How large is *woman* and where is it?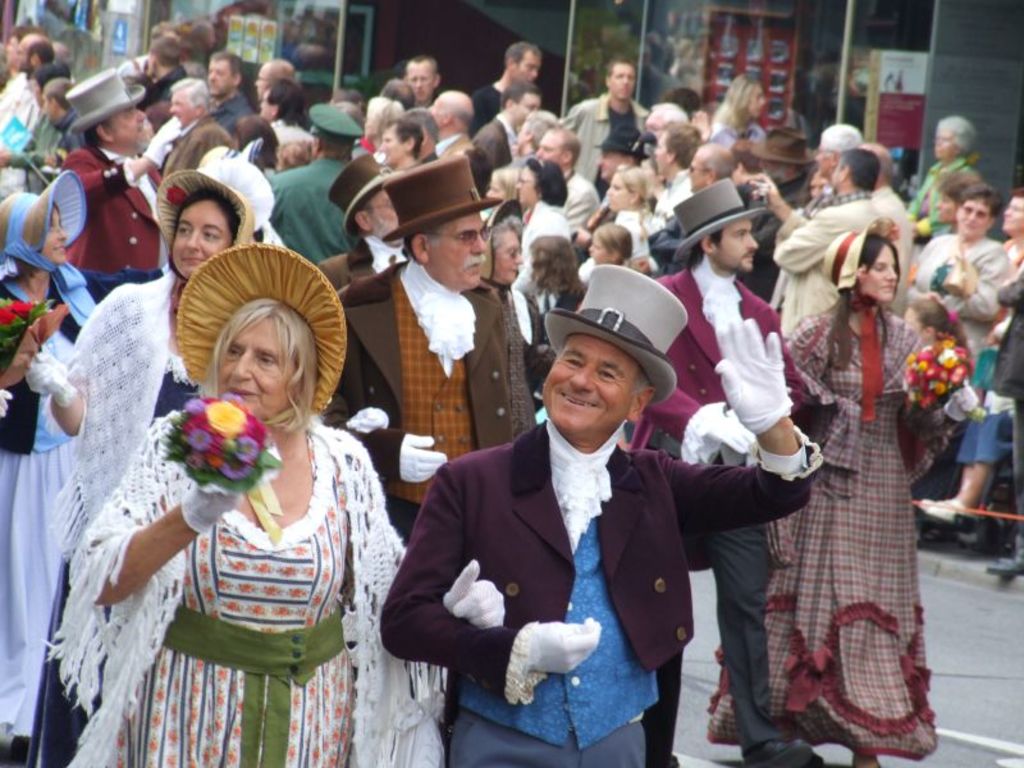
Bounding box: <region>508, 150, 575, 292</region>.
